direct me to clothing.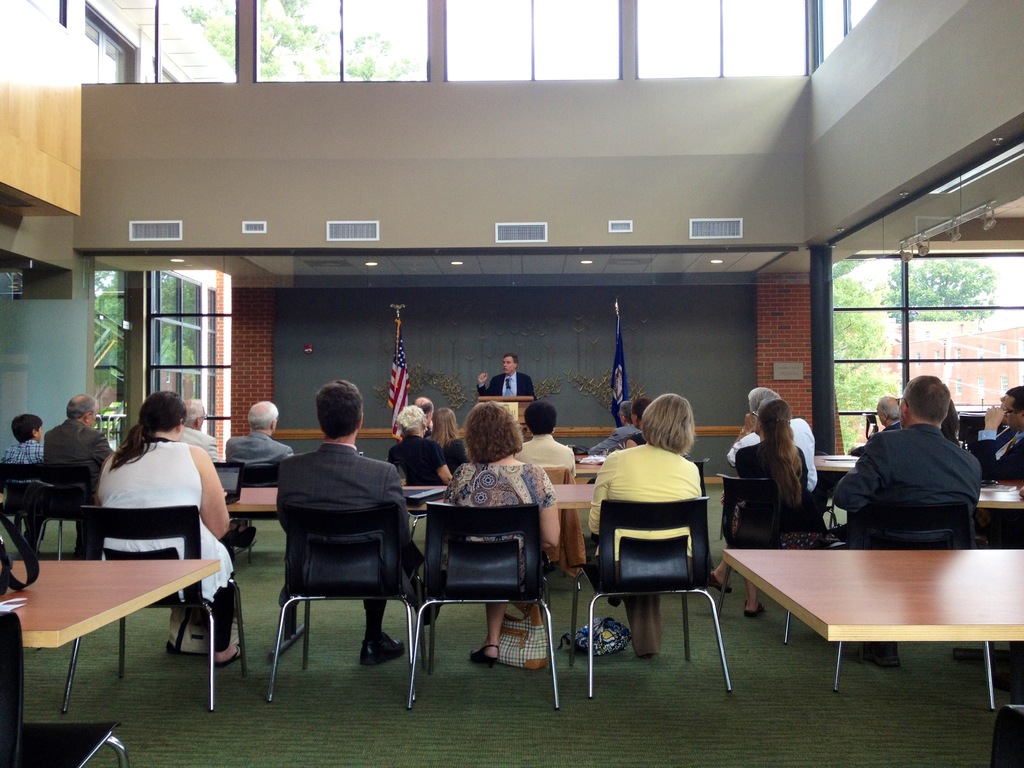
Direction: [446, 461, 552, 541].
